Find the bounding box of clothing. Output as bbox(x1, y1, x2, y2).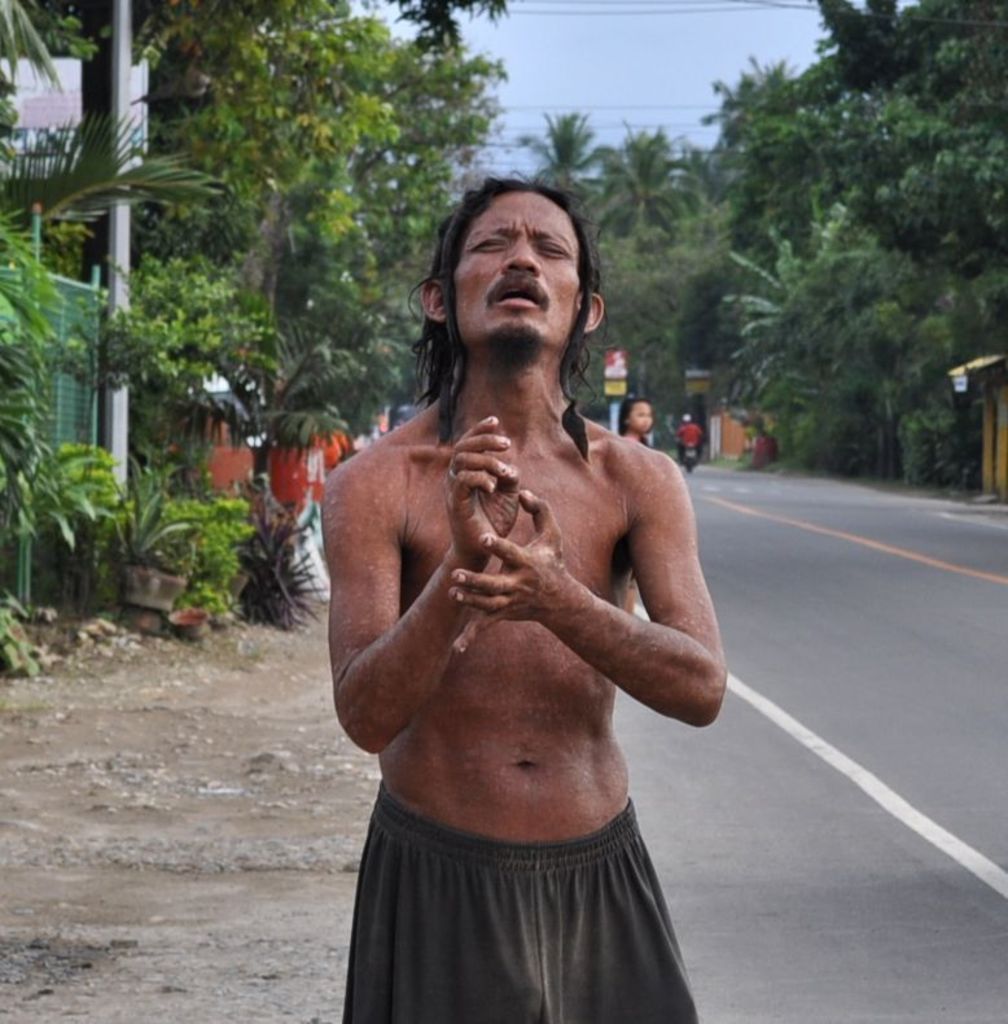
bbox(325, 773, 714, 1023).
